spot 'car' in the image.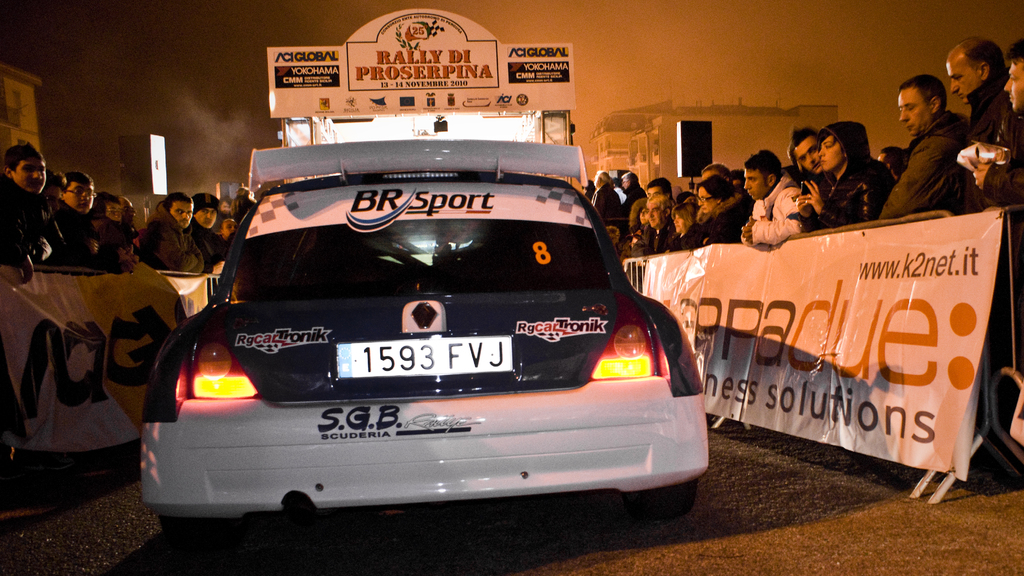
'car' found at BBox(140, 138, 705, 550).
